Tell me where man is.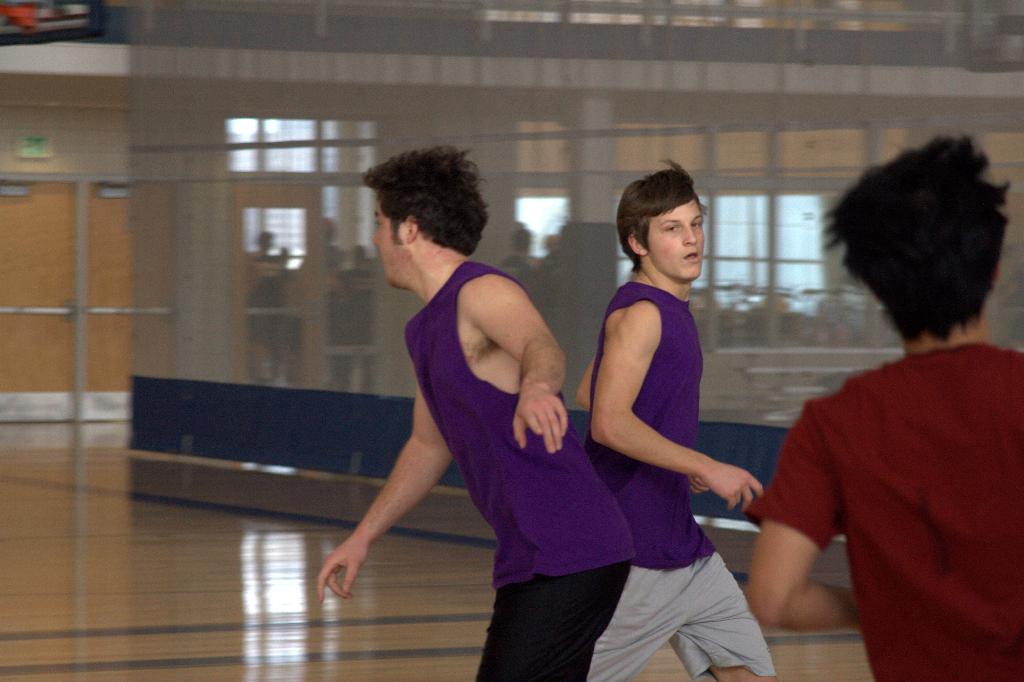
man is at [747,133,1023,681].
